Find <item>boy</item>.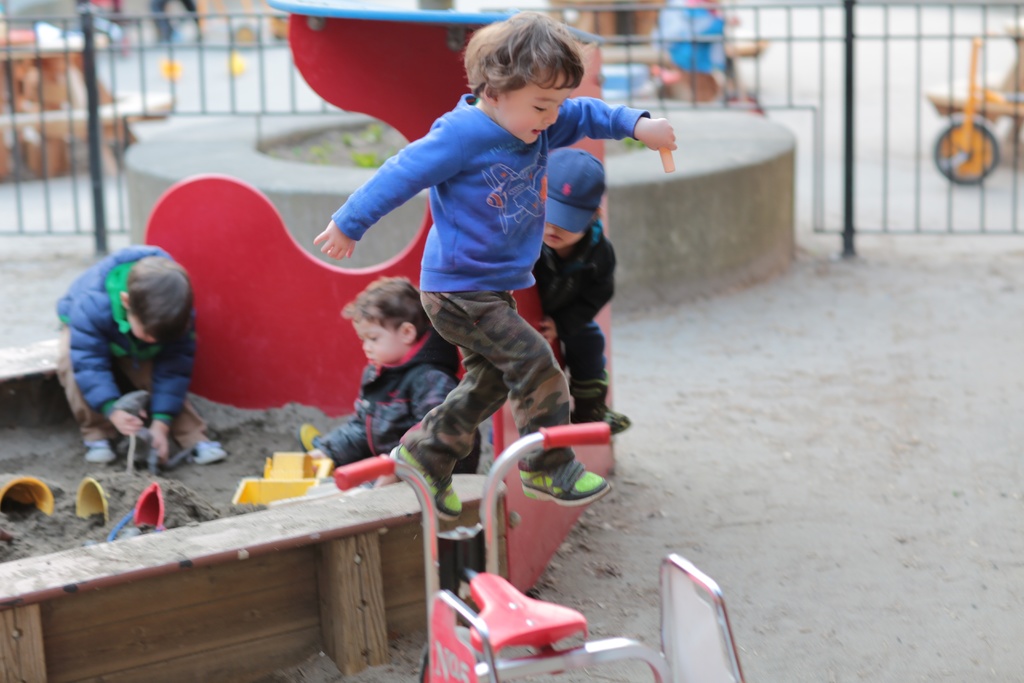
detection(530, 144, 631, 434).
